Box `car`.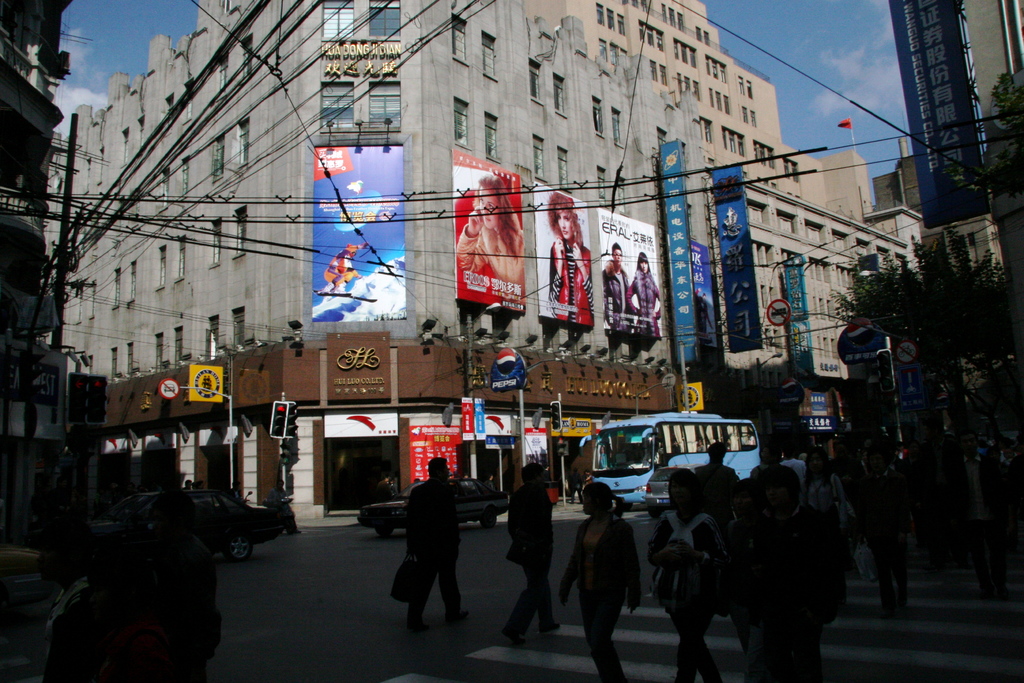
<region>86, 480, 283, 556</region>.
